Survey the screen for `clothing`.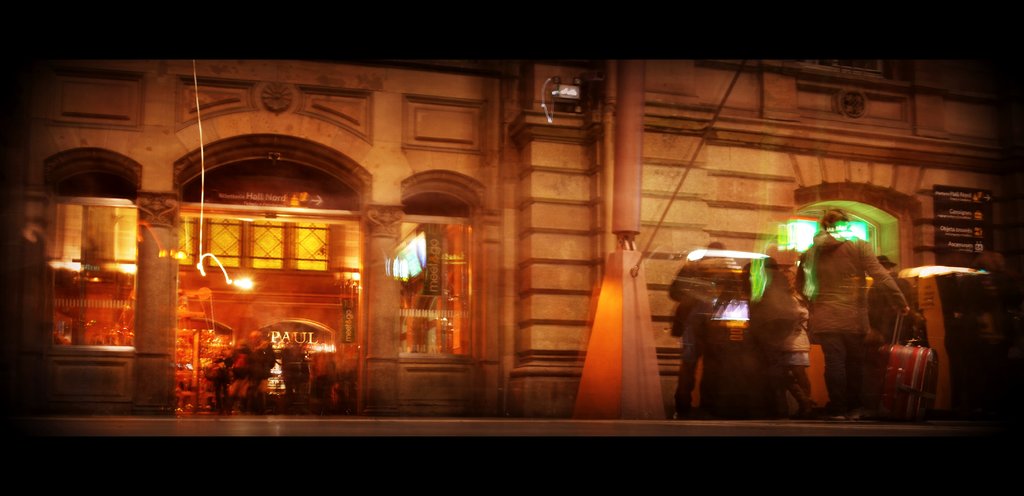
Survey found: [left=805, top=227, right=915, bottom=419].
